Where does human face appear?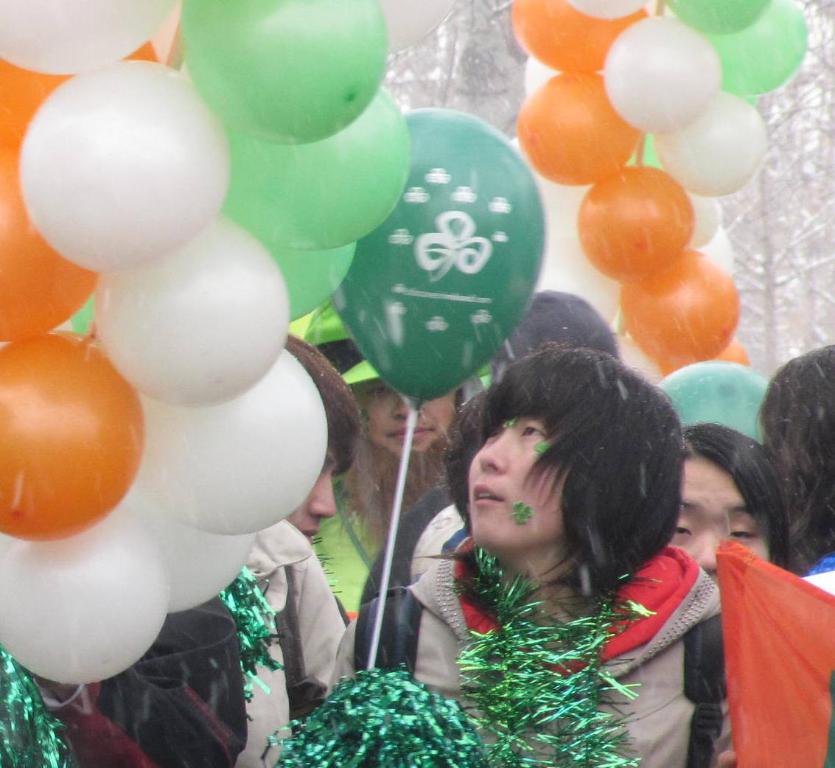
Appears at 668 455 772 584.
